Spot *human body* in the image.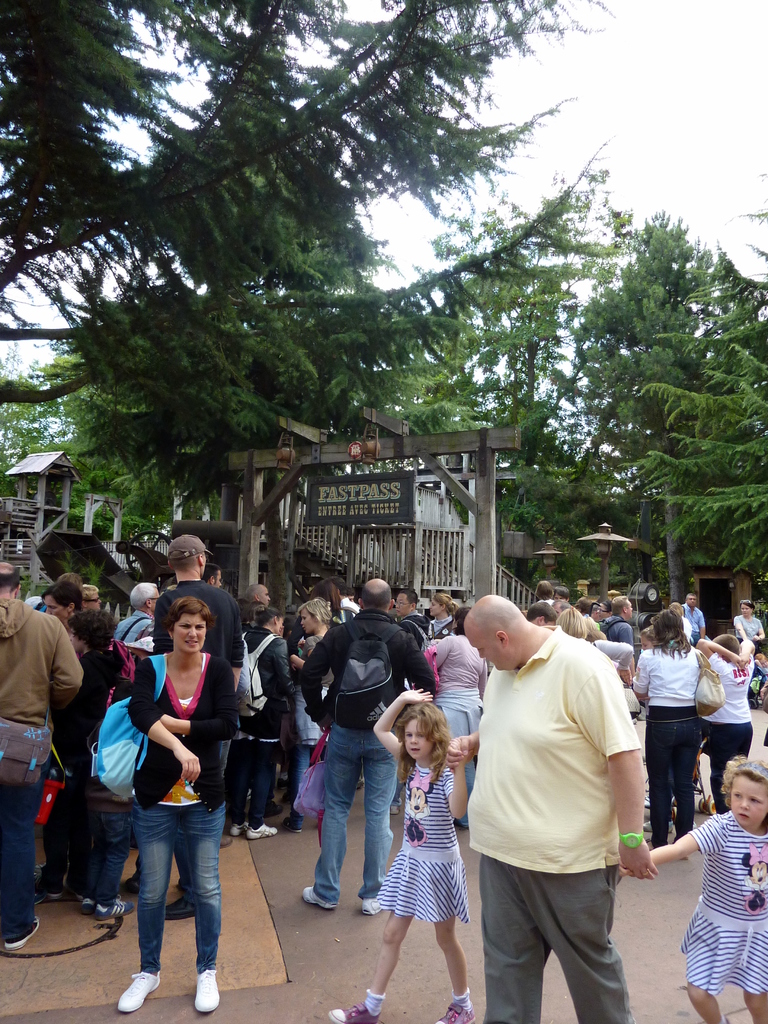
*human body* found at 736, 598, 767, 689.
